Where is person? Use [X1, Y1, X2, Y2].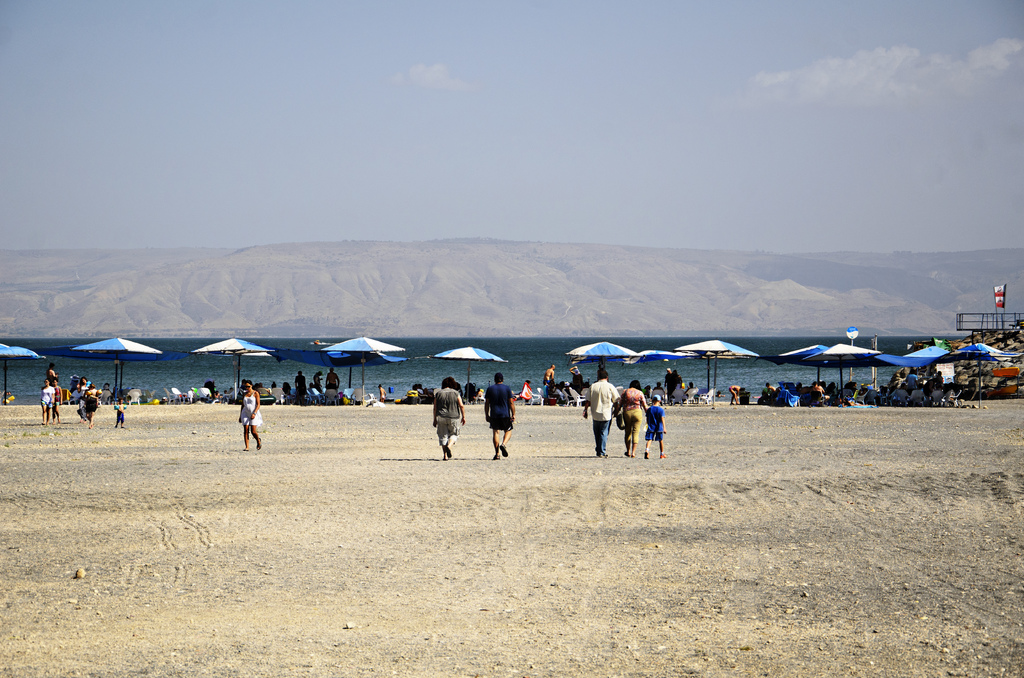
[79, 378, 95, 424].
